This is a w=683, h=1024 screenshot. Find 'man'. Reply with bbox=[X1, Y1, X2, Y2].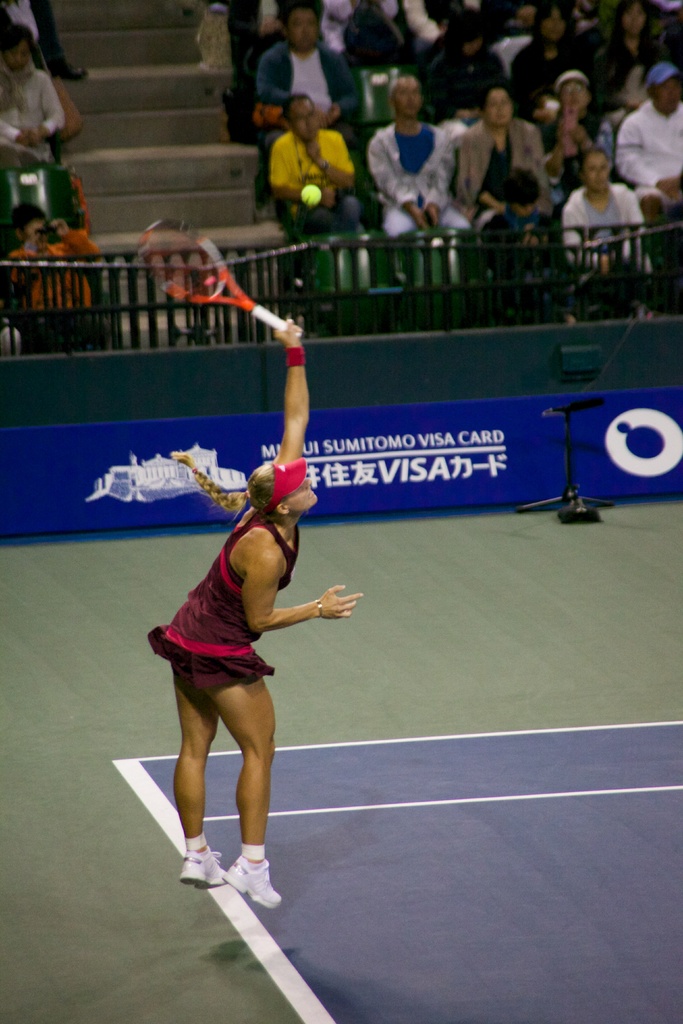
bbox=[261, 91, 369, 259].
